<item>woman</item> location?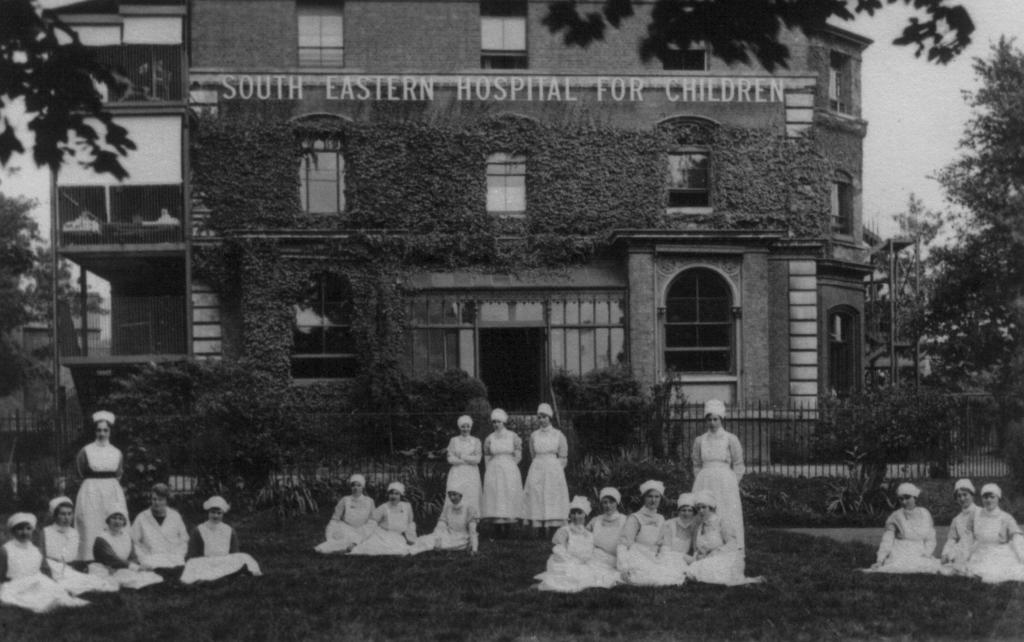
box(475, 404, 526, 518)
